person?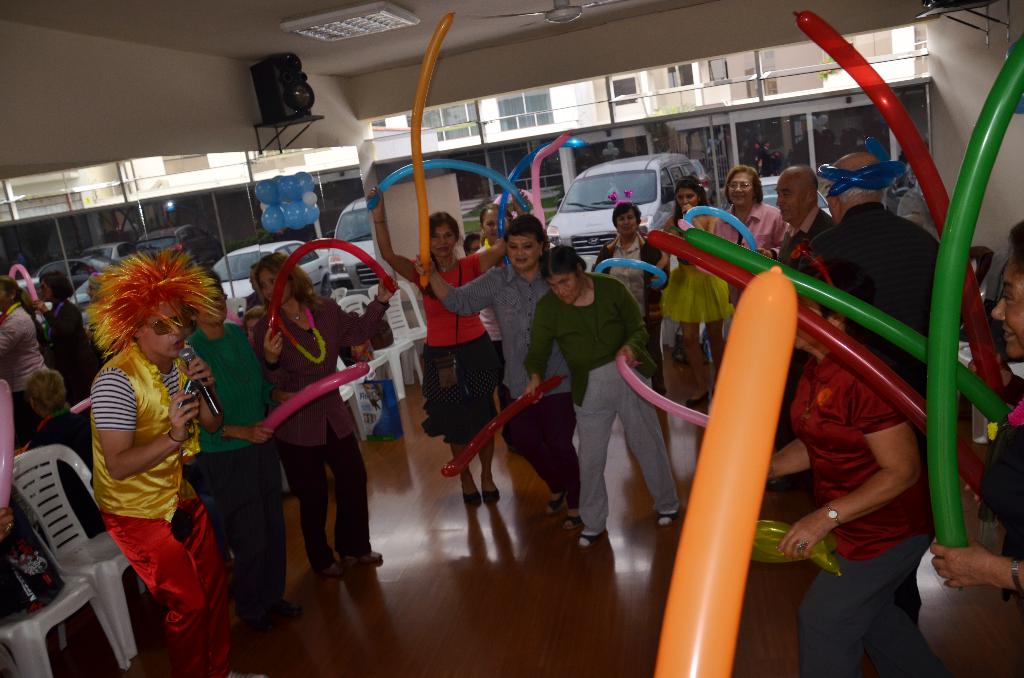
BBox(19, 359, 120, 538)
